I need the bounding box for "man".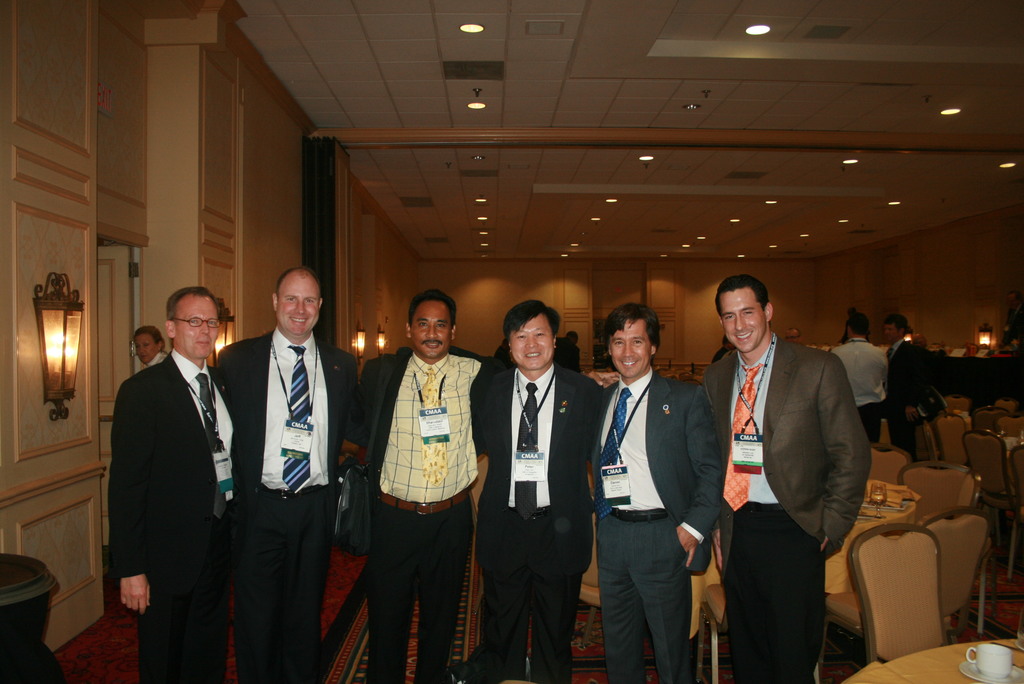
Here it is: [883,312,933,464].
